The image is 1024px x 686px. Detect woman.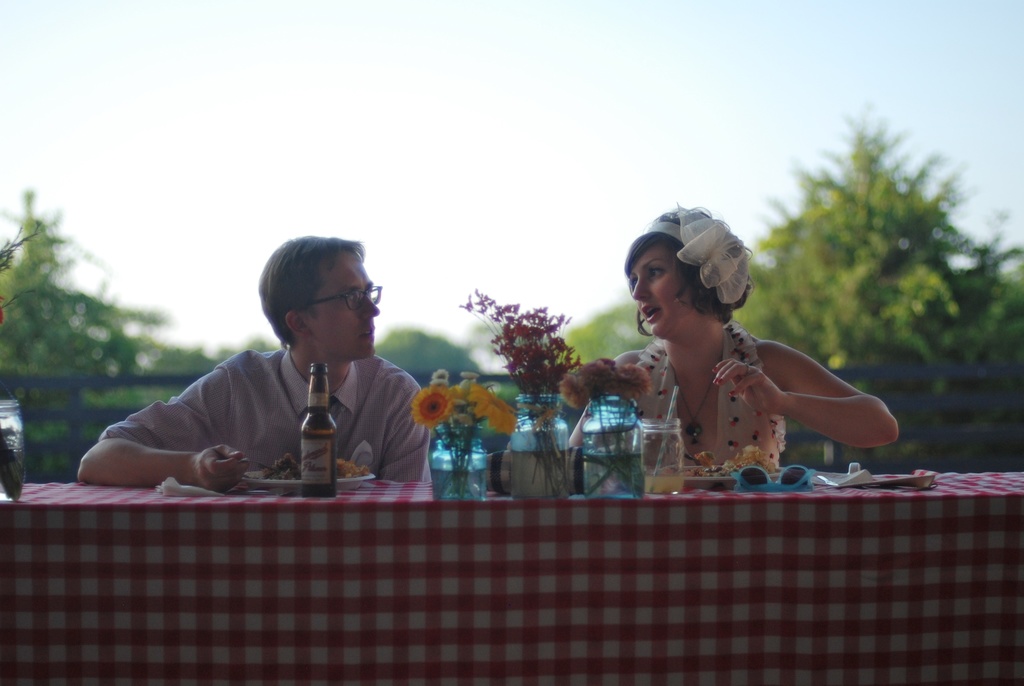
Detection: <region>569, 196, 897, 465</region>.
